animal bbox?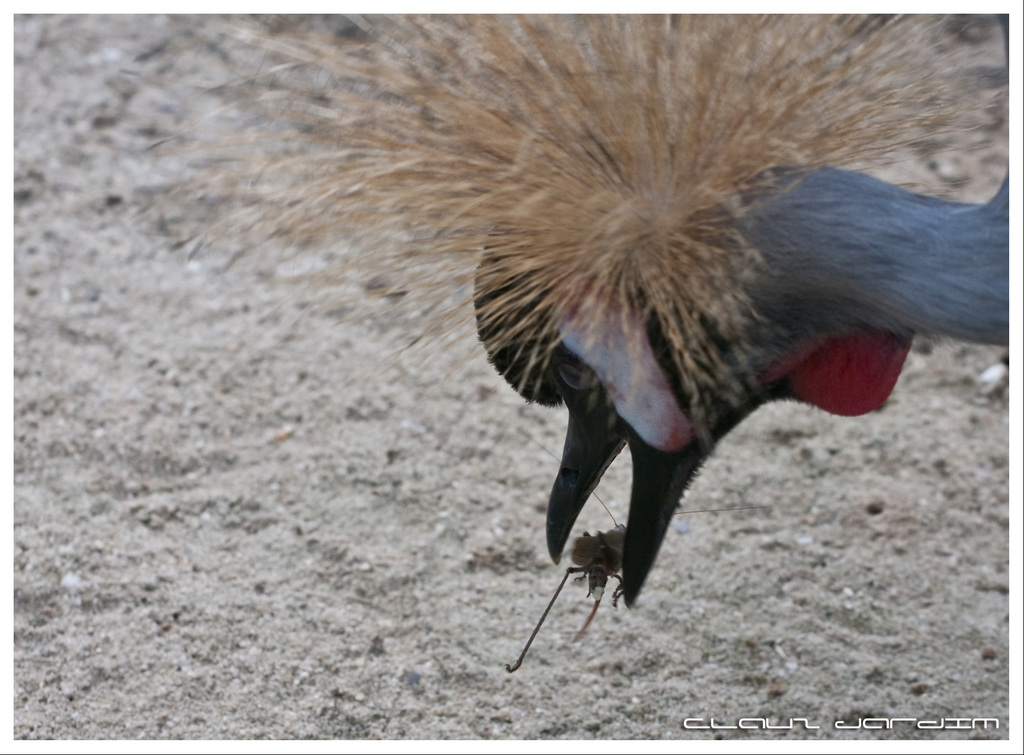
162, 1, 1017, 676
